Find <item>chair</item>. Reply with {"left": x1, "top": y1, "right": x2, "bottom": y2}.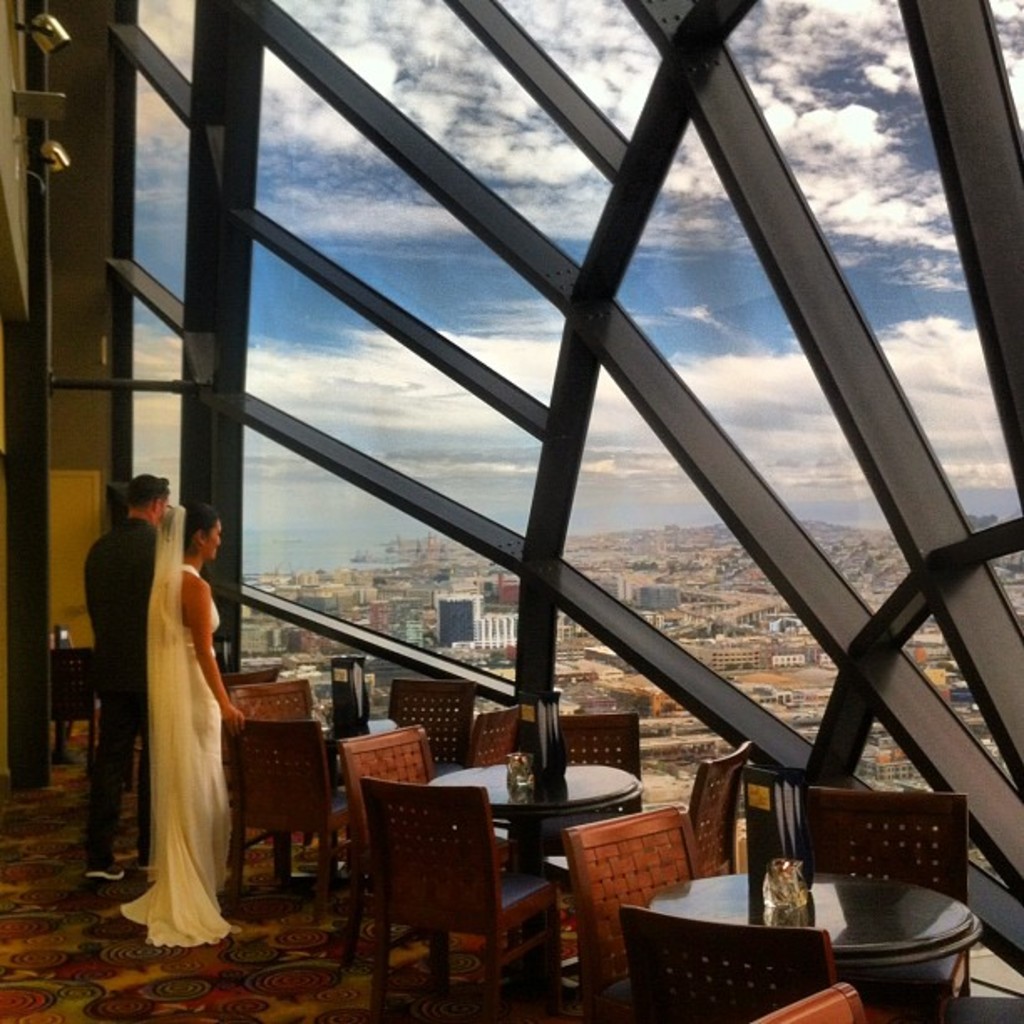
{"left": 228, "top": 721, "right": 350, "bottom": 924}.
